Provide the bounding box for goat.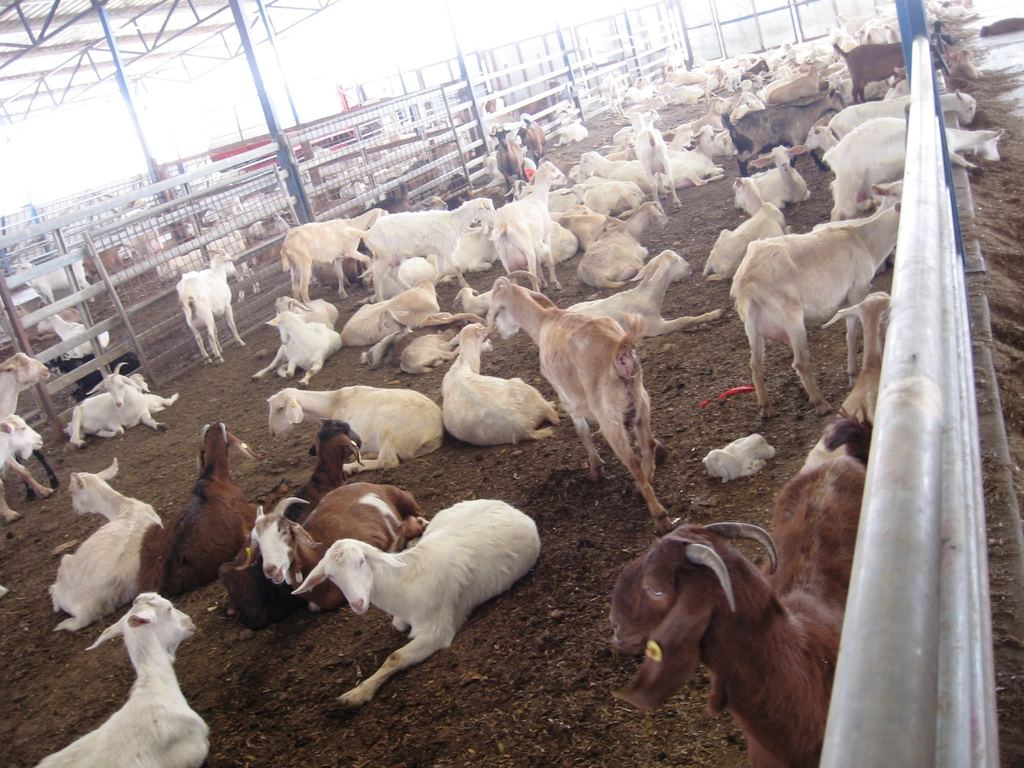
Rect(553, 111, 590, 145).
